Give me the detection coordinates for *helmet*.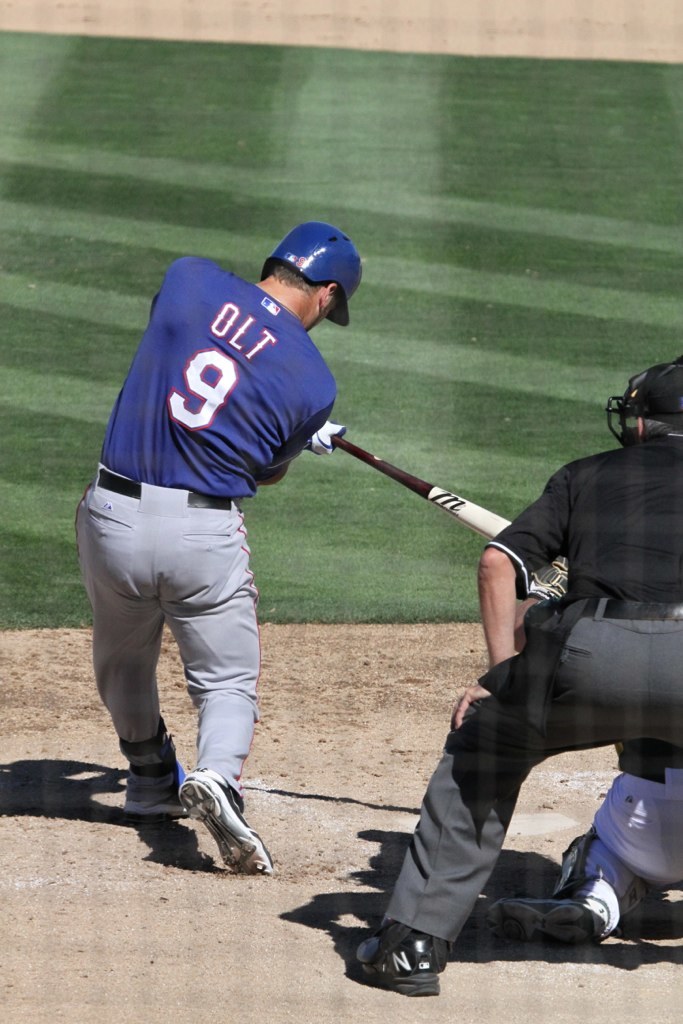
bbox(606, 352, 682, 452).
